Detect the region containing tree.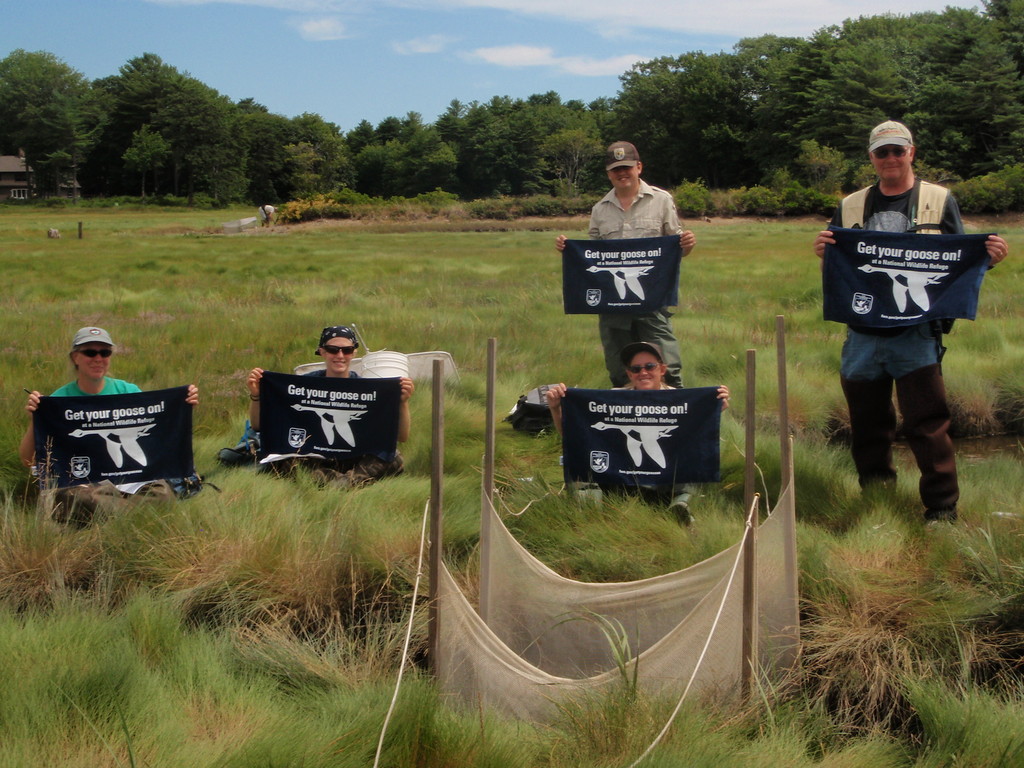
318,120,349,188.
